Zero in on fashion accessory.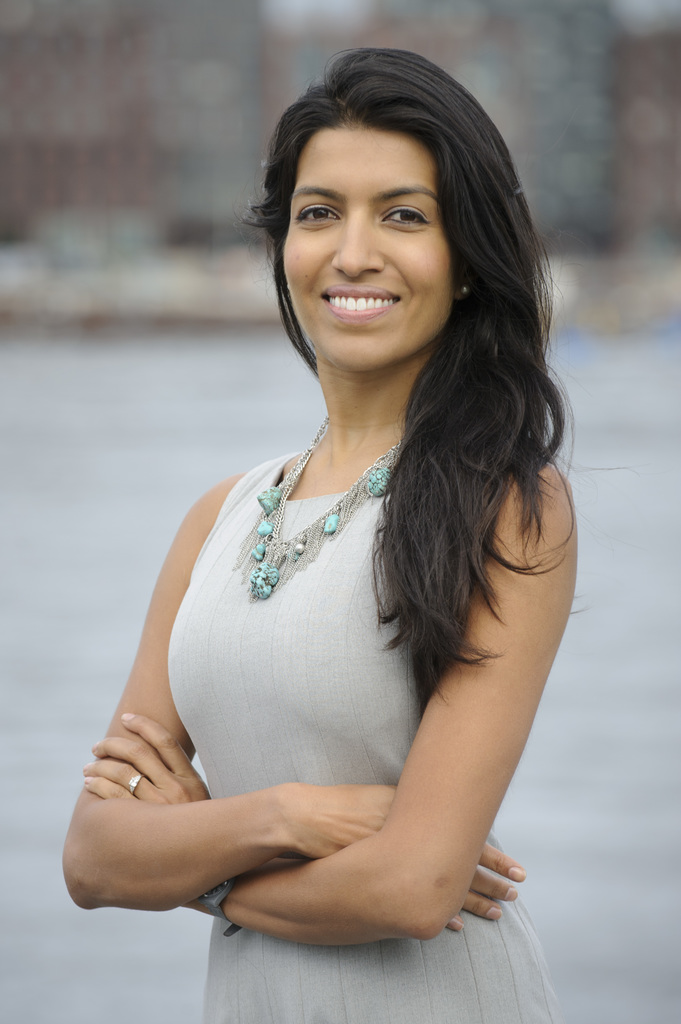
Zeroed in: <bbox>461, 287, 467, 296</bbox>.
